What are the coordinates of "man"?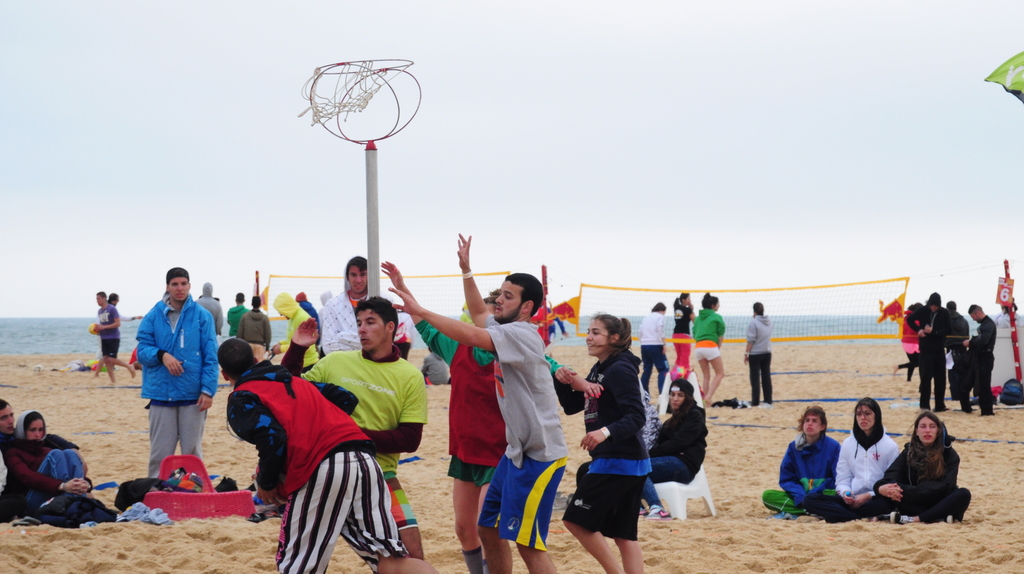
[952, 303, 998, 419].
